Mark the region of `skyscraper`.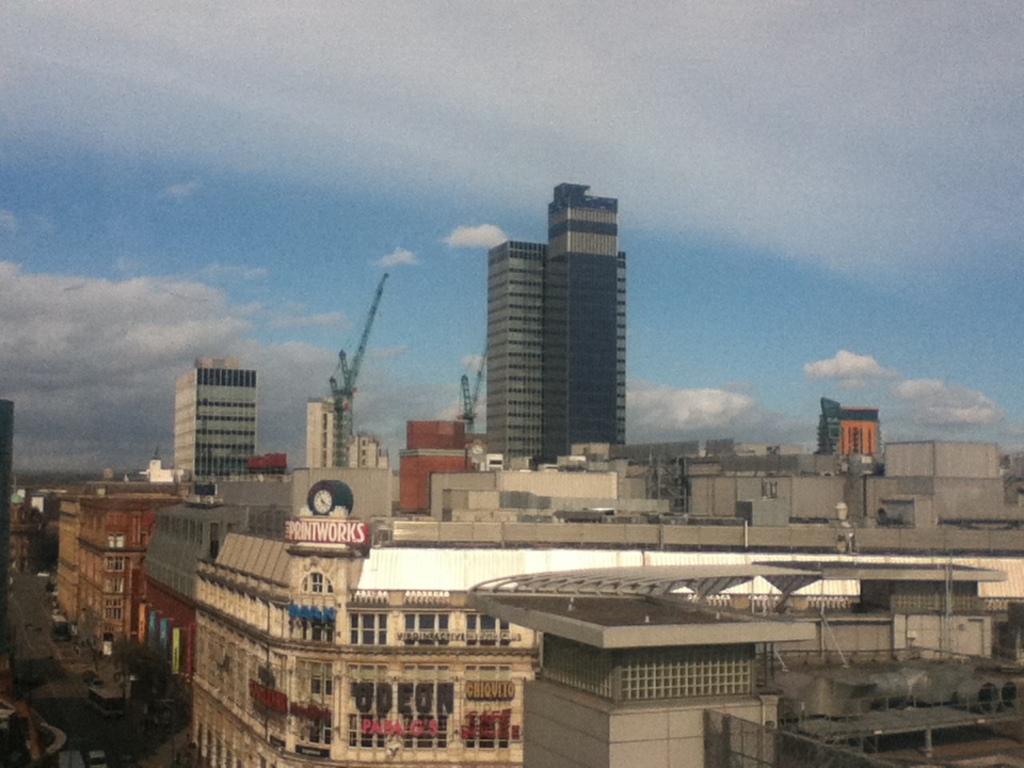
Region: (542, 177, 638, 460).
